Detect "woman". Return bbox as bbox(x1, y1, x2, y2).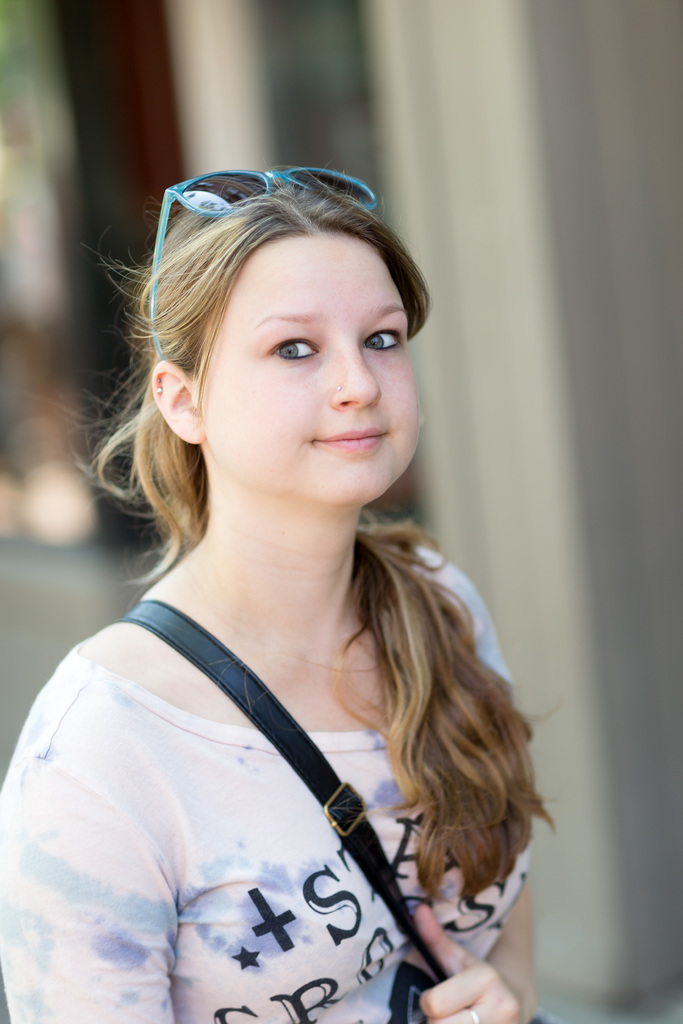
bbox(17, 131, 552, 1023).
